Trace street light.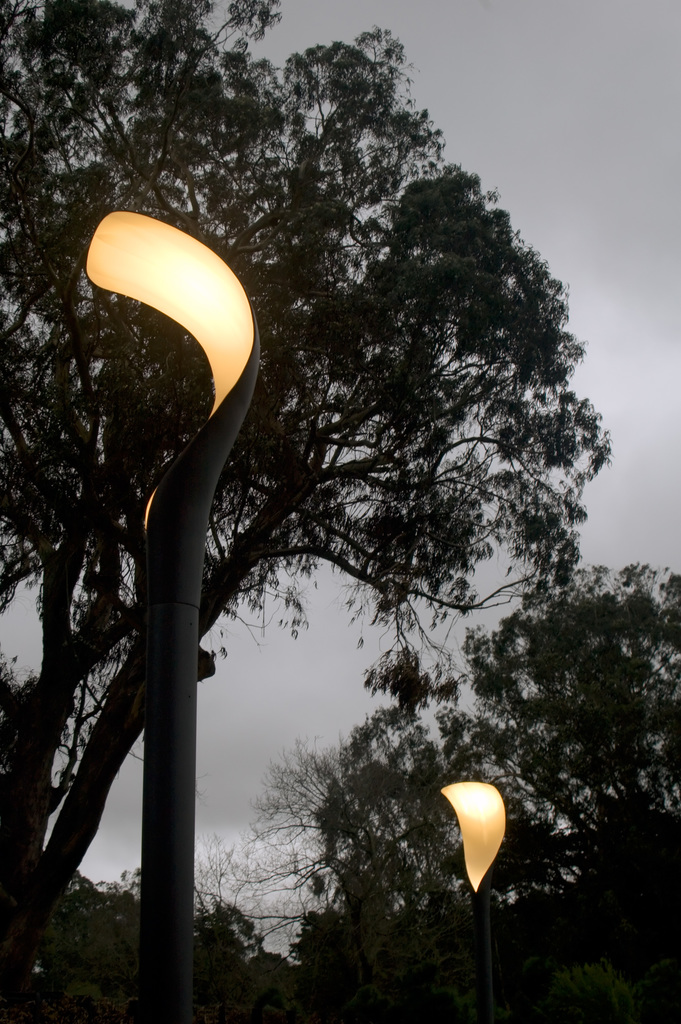
Traced to [432, 769, 516, 1023].
